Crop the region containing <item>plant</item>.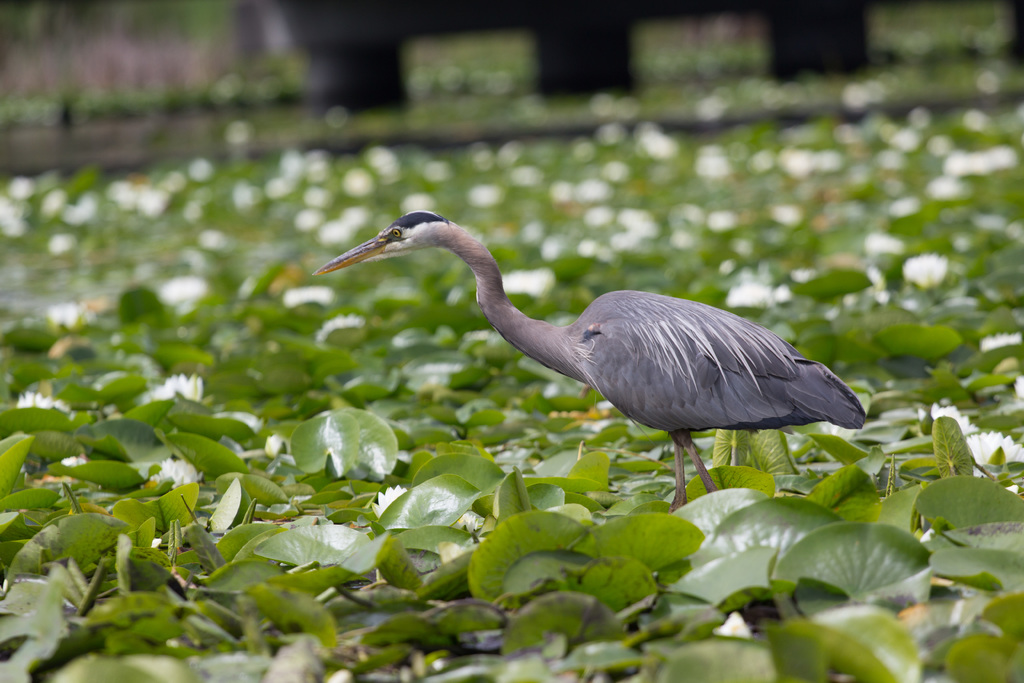
Crop region: (x1=636, y1=30, x2=767, y2=88).
